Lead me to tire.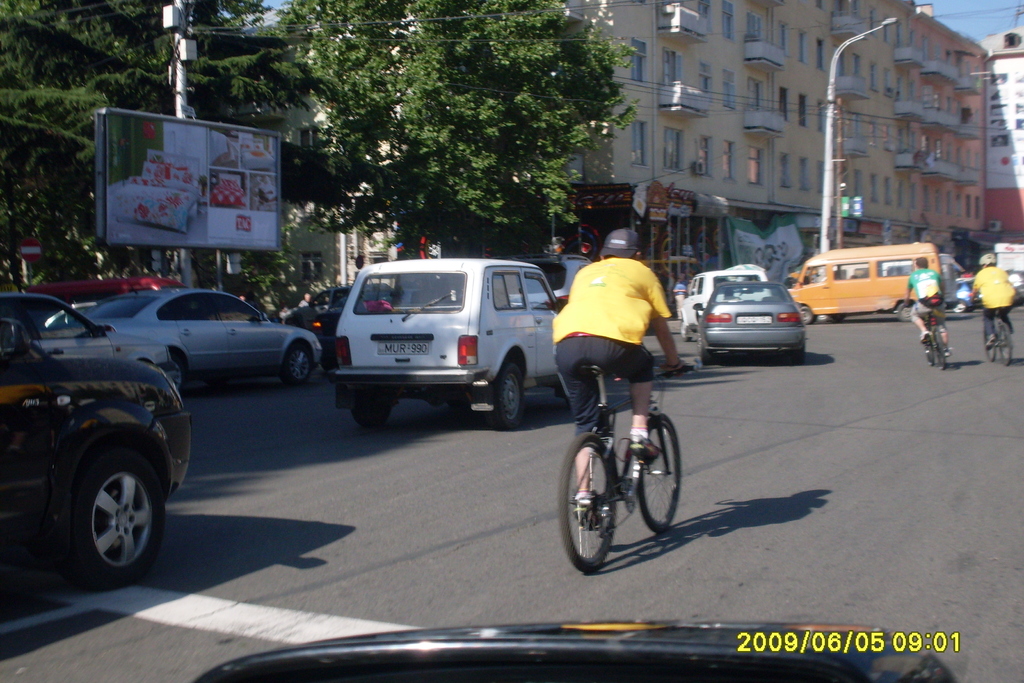
Lead to x1=561 y1=434 x2=614 y2=576.
